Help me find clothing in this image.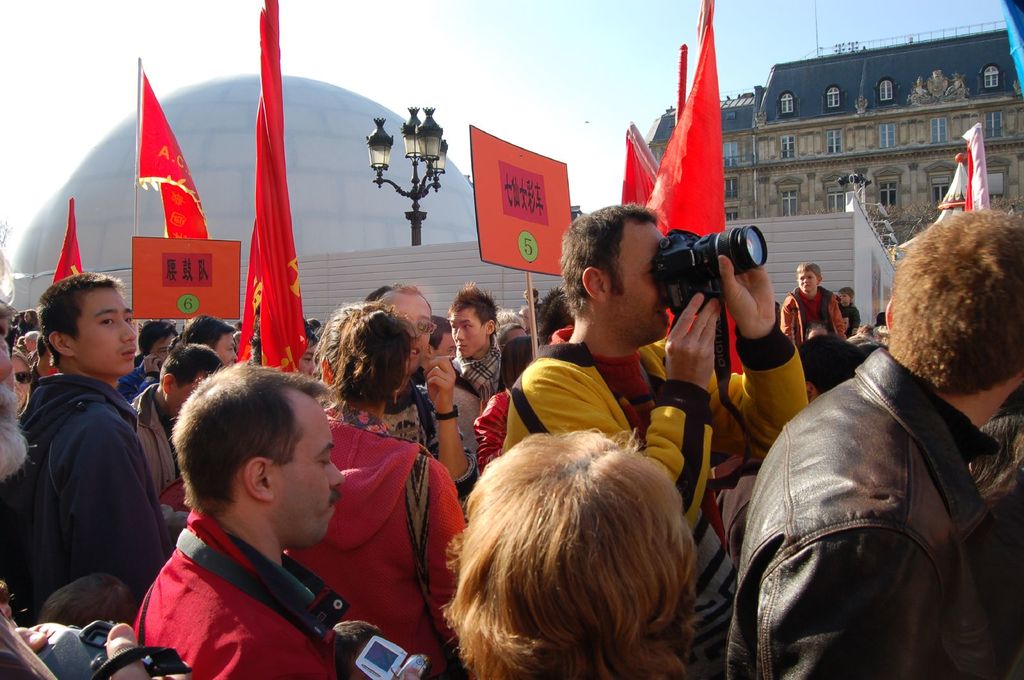
Found it: detection(117, 356, 172, 400).
